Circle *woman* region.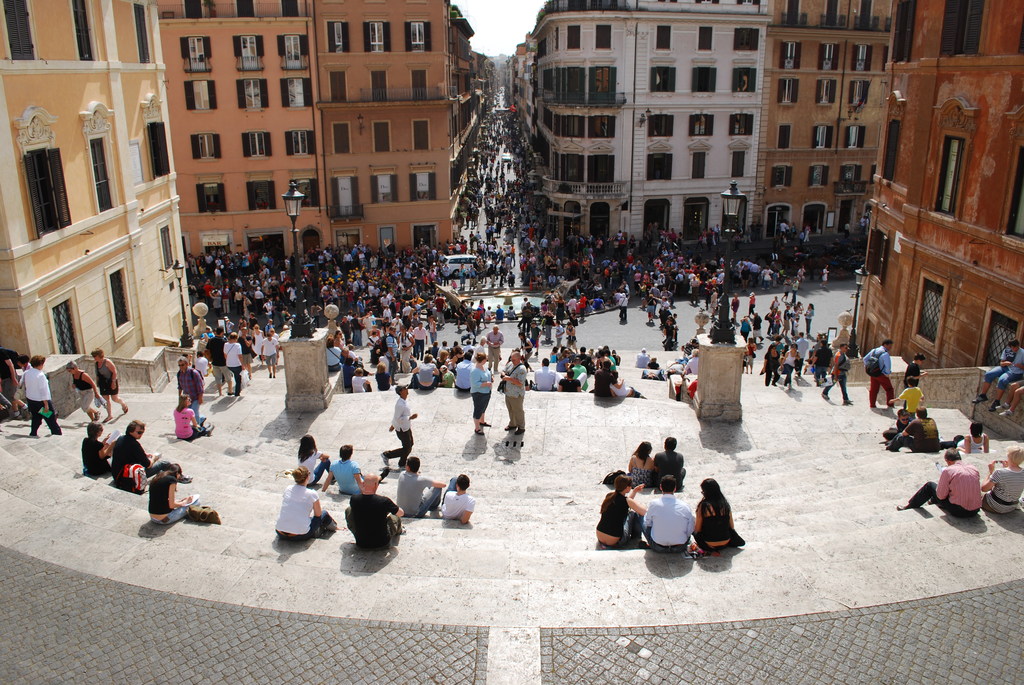
Region: region(65, 358, 102, 427).
